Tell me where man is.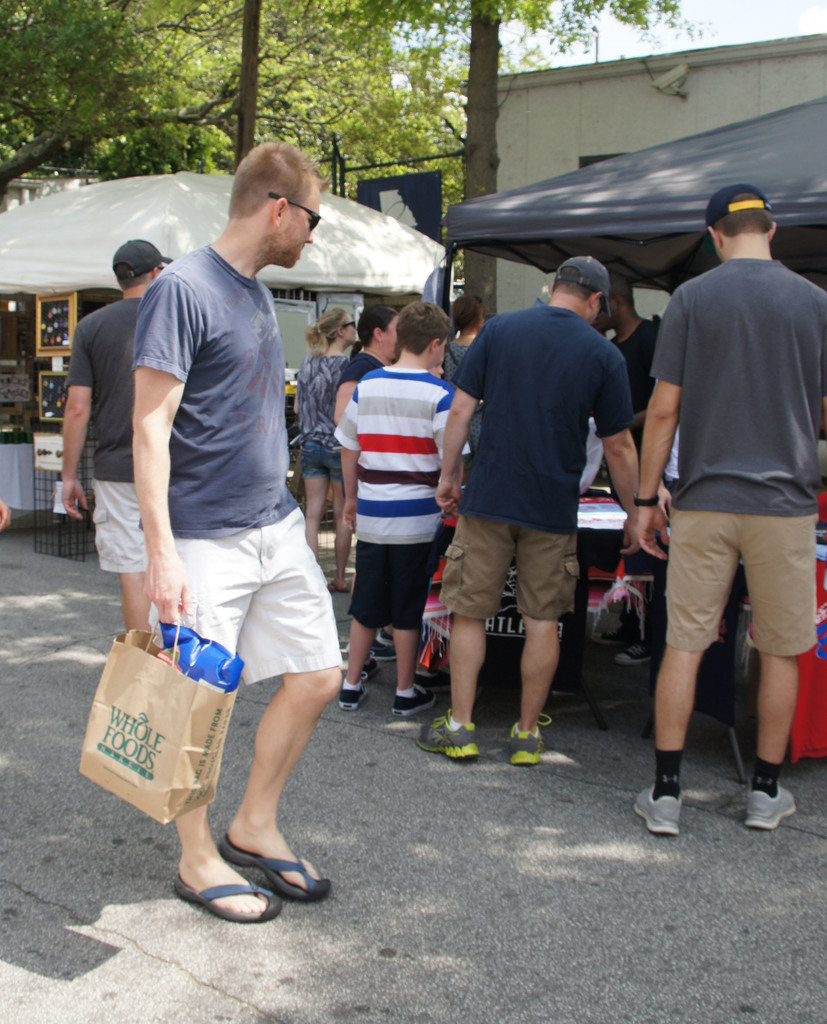
man is at Rect(628, 133, 811, 868).
